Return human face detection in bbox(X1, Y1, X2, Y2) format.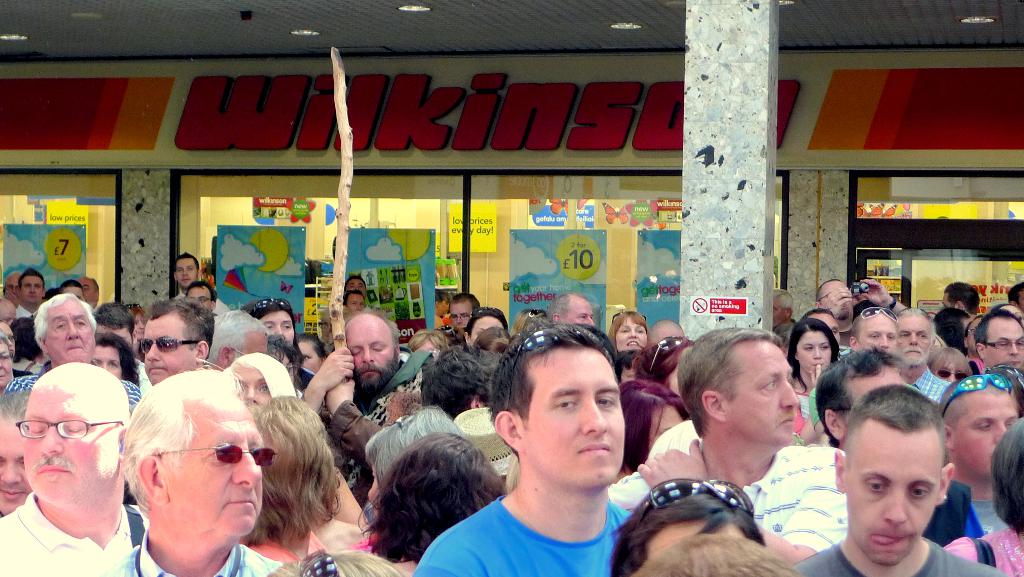
bbox(773, 296, 786, 325).
